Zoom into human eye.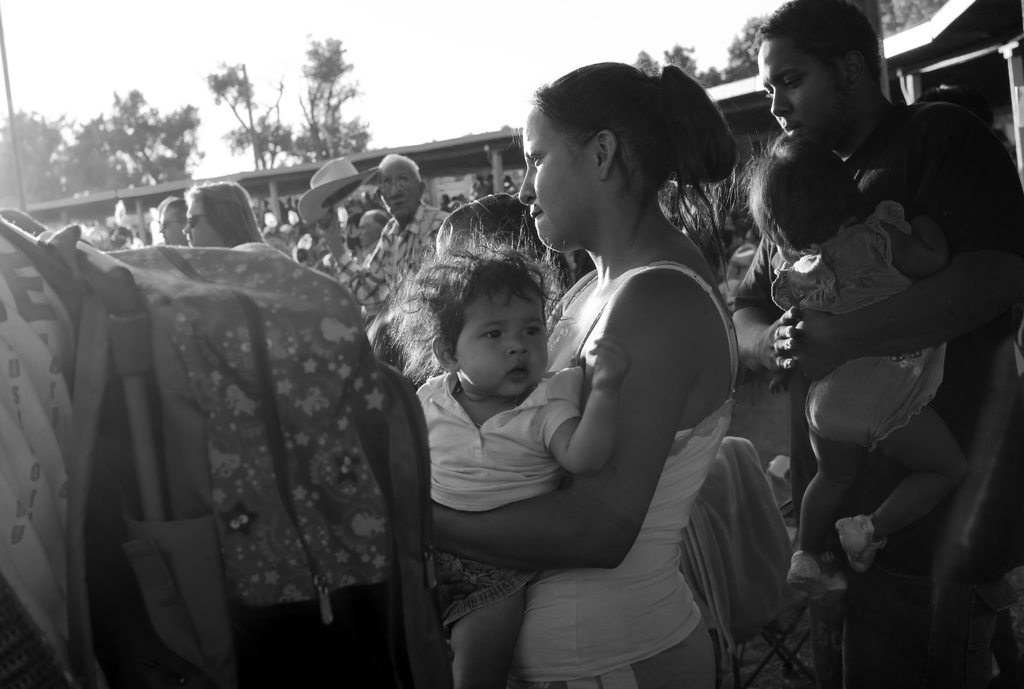
Zoom target: <box>786,75,800,88</box>.
